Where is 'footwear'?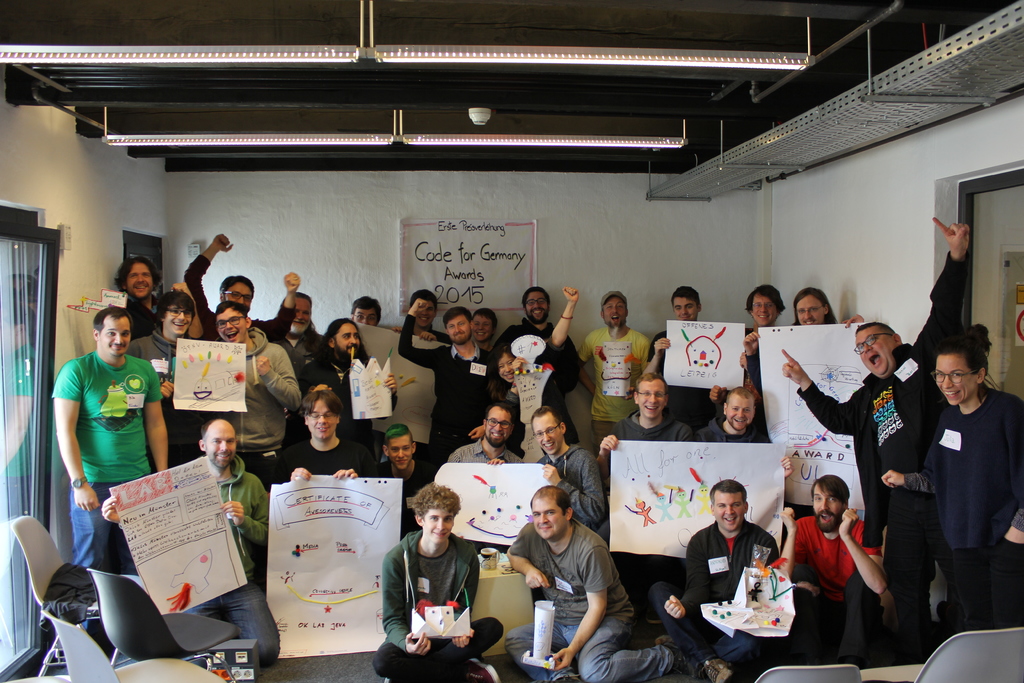
{"x1": 465, "y1": 657, "x2": 499, "y2": 682}.
